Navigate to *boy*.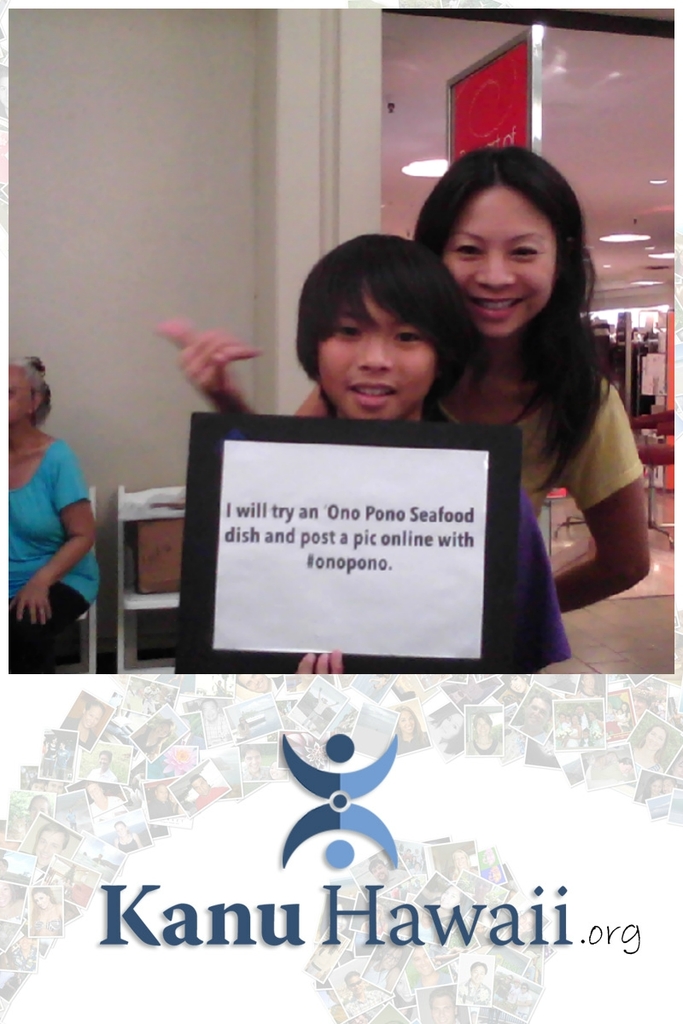
Navigation target: [172, 240, 574, 676].
